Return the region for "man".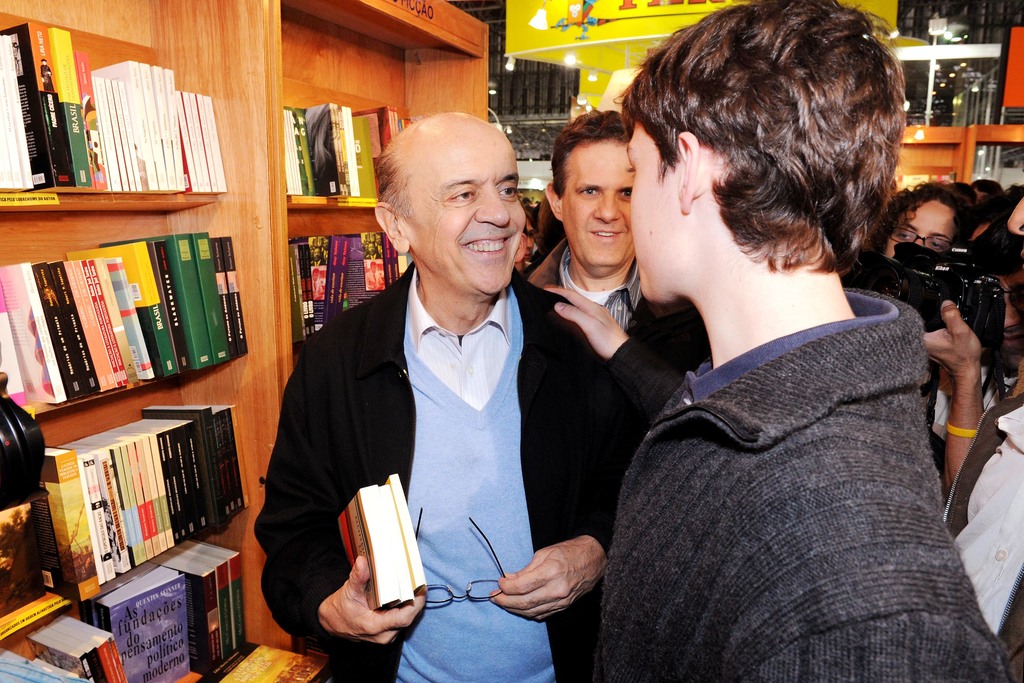
left=540, top=0, right=1007, bottom=682.
